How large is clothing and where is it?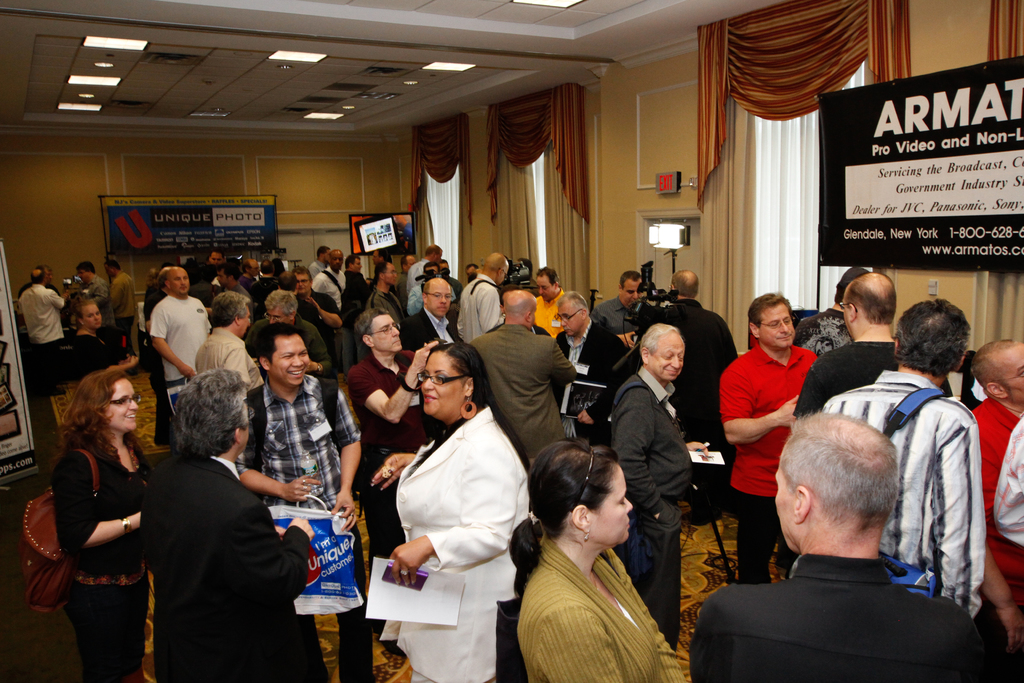
Bounding box: pyautogui.locateOnScreen(612, 365, 687, 643).
